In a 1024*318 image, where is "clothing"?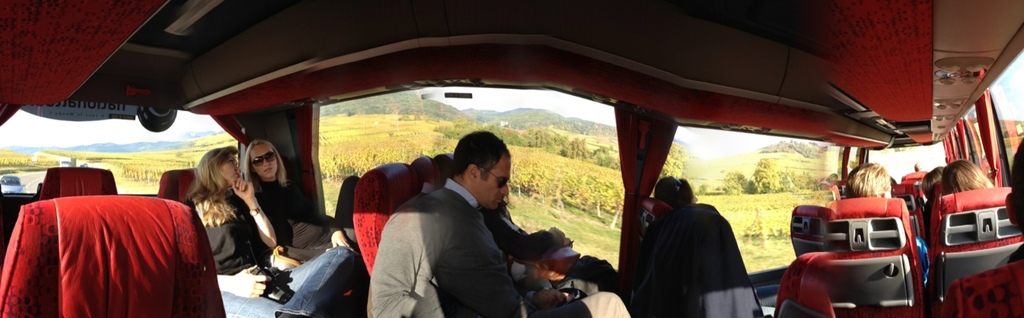
Rect(477, 202, 617, 305).
